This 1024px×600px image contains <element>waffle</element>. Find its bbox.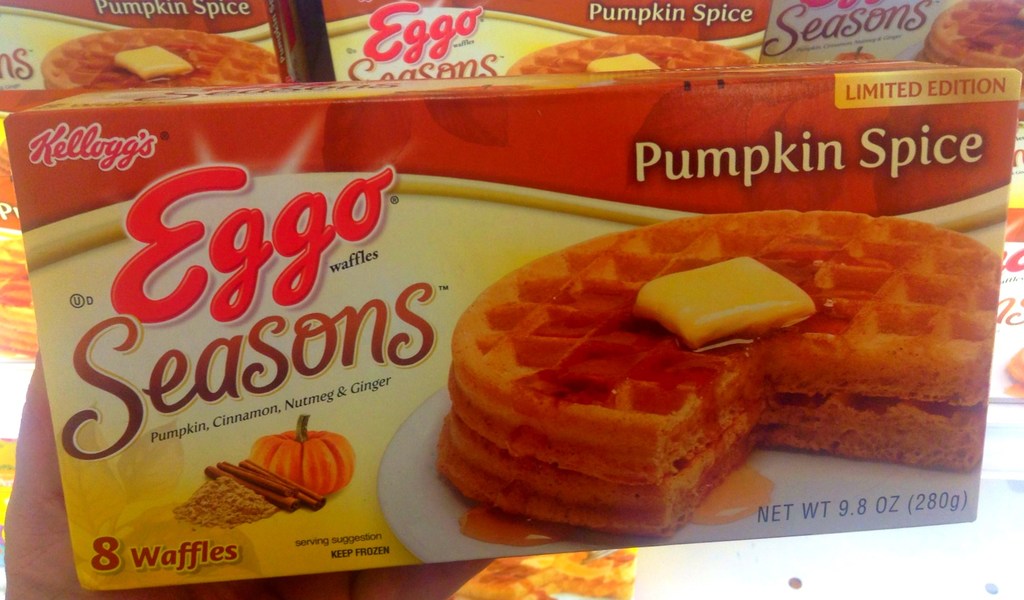
503:35:757:77.
